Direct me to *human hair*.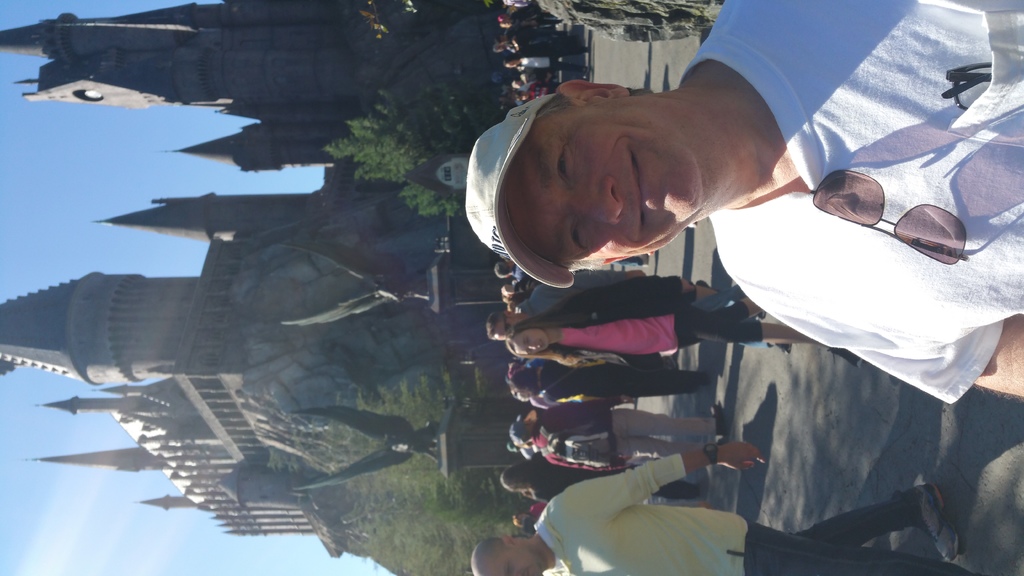
Direction: <region>506, 423, 532, 448</region>.
